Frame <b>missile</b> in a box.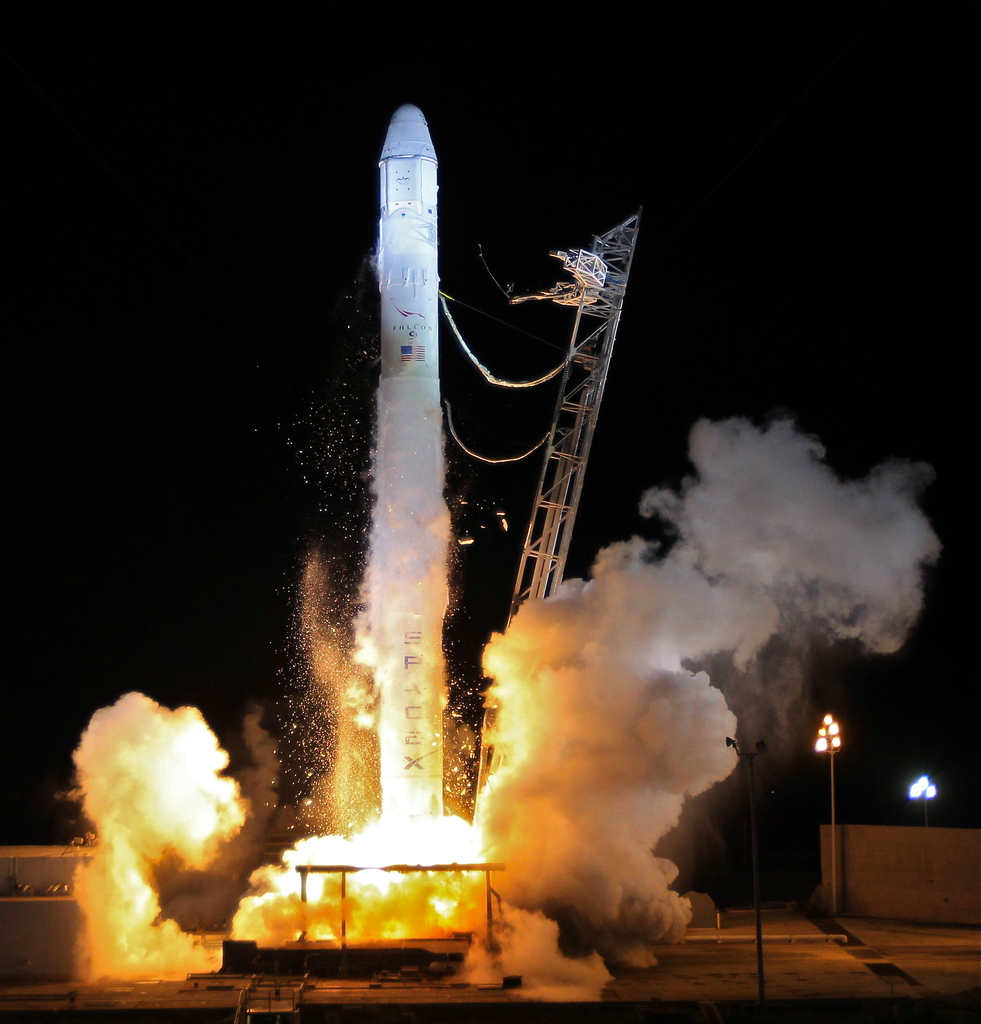
select_region(369, 97, 441, 385).
